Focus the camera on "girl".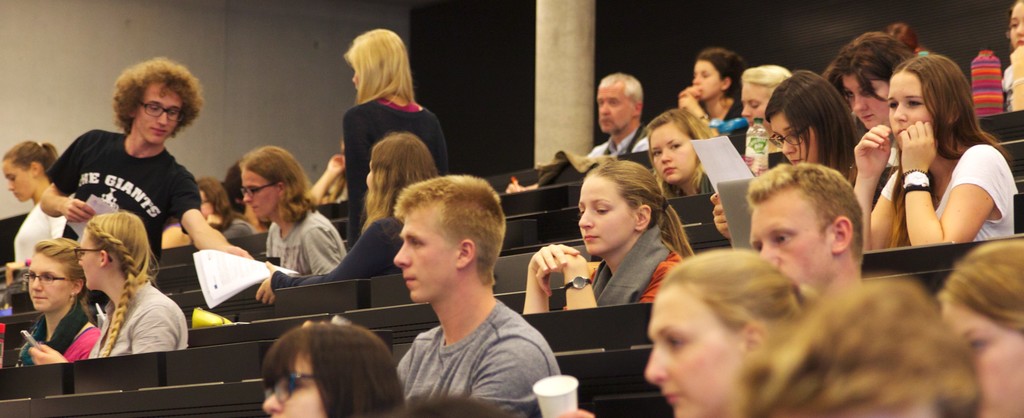
Focus region: (left=852, top=50, right=1023, bottom=249).
